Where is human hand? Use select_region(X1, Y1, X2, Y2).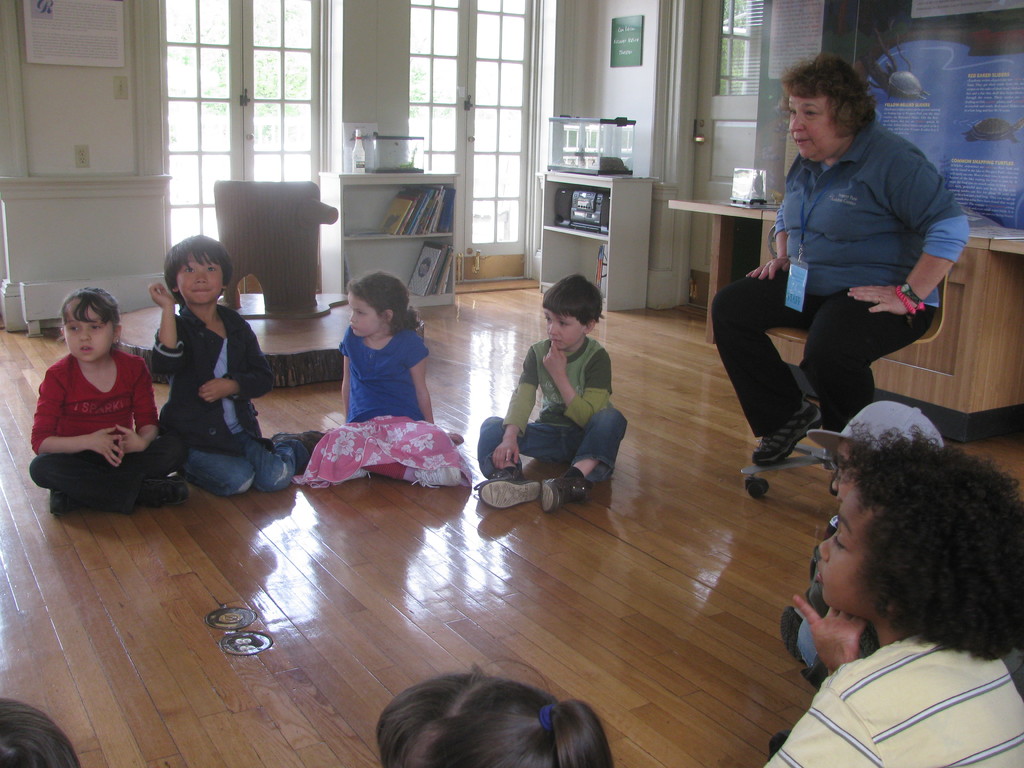
select_region(492, 438, 519, 472).
